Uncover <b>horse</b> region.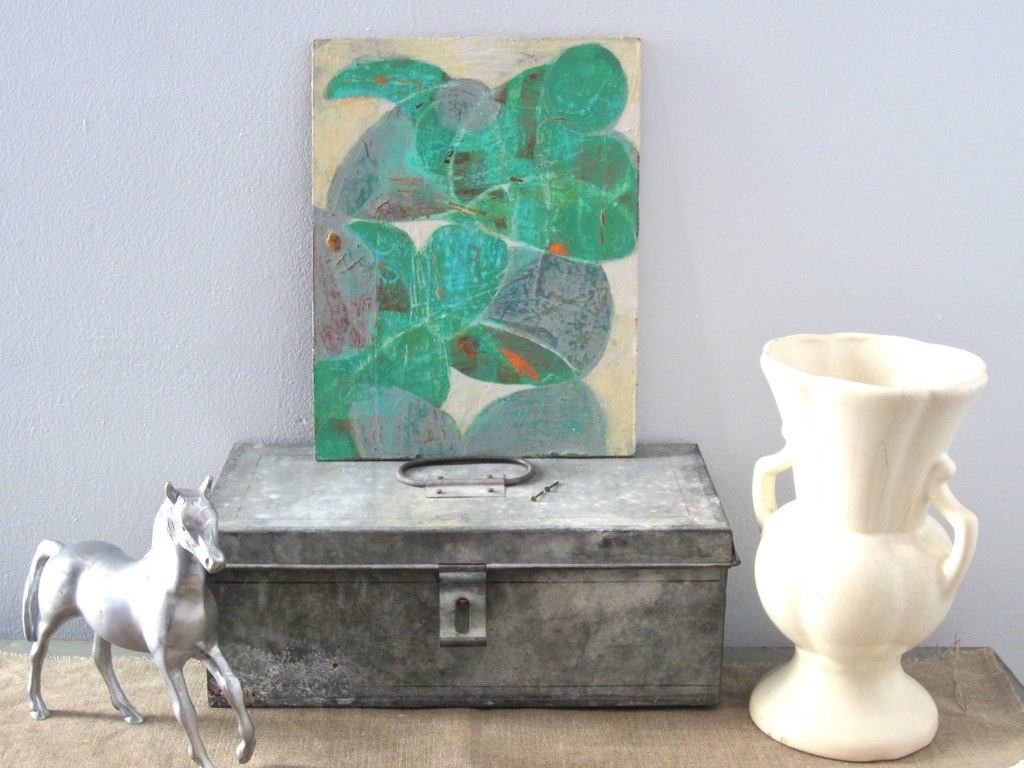
Uncovered: 26:473:256:767.
